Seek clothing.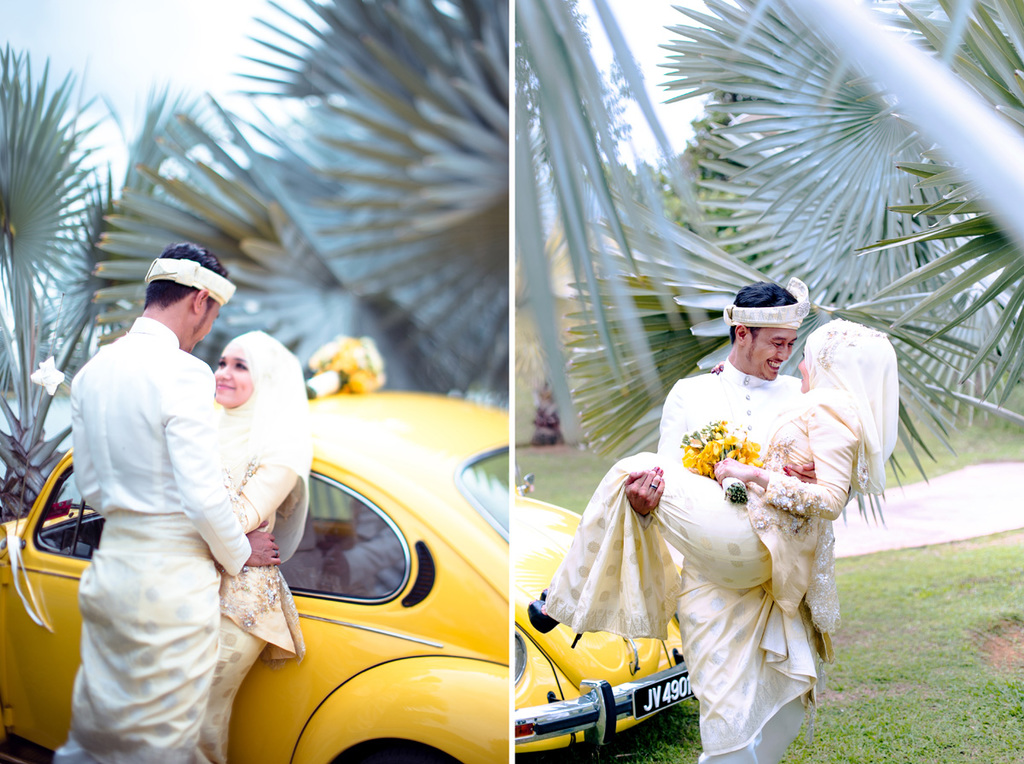
select_region(545, 371, 876, 660).
